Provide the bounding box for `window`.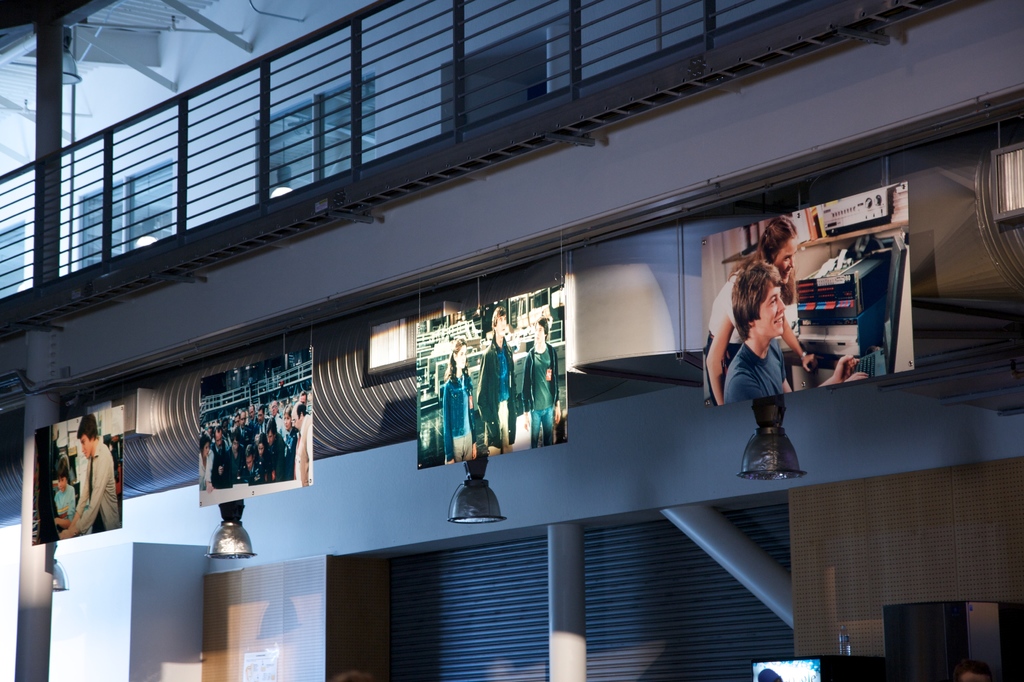
locate(0, 218, 26, 302).
